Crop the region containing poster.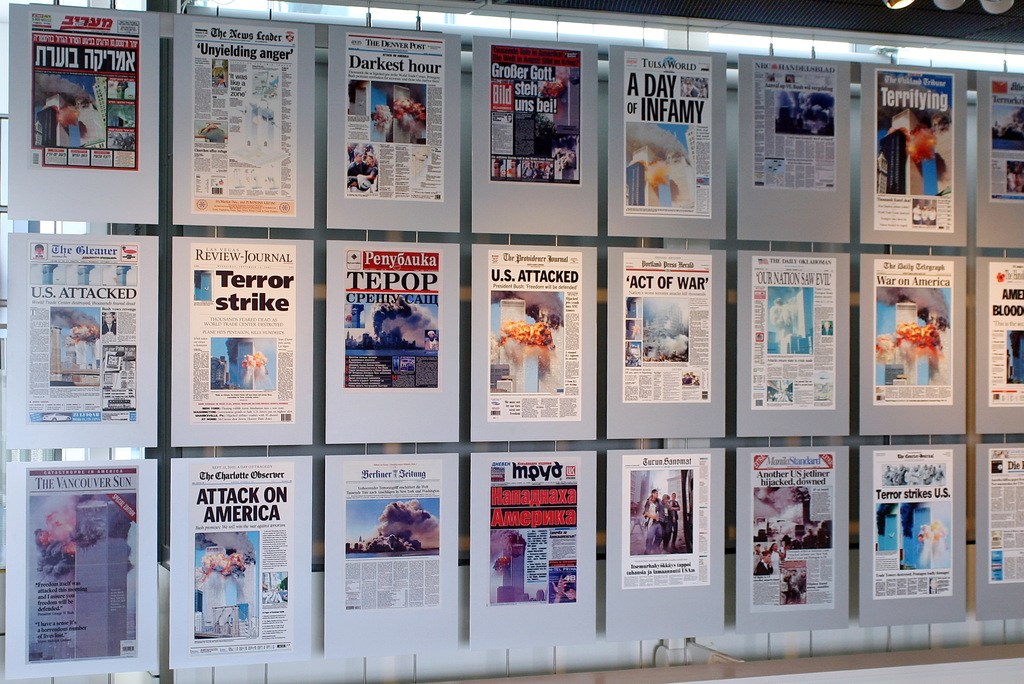
Crop region: {"x1": 344, "y1": 249, "x2": 436, "y2": 392}.
